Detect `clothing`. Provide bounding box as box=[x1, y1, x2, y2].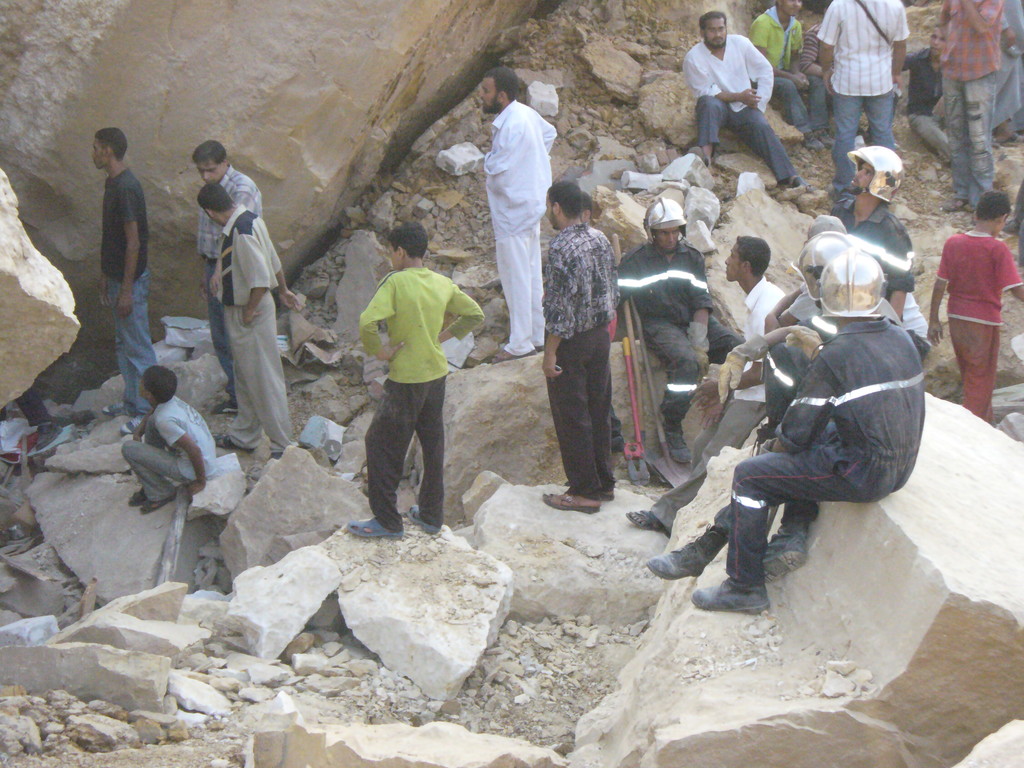
box=[223, 201, 298, 454].
